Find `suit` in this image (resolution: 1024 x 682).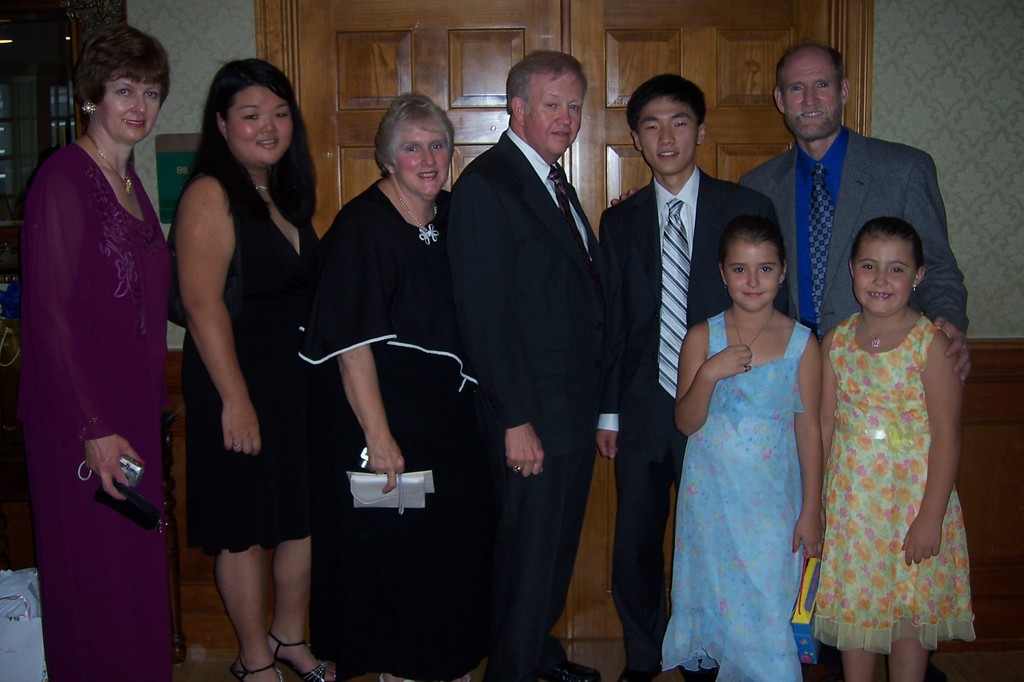
(x1=596, y1=160, x2=791, y2=681).
